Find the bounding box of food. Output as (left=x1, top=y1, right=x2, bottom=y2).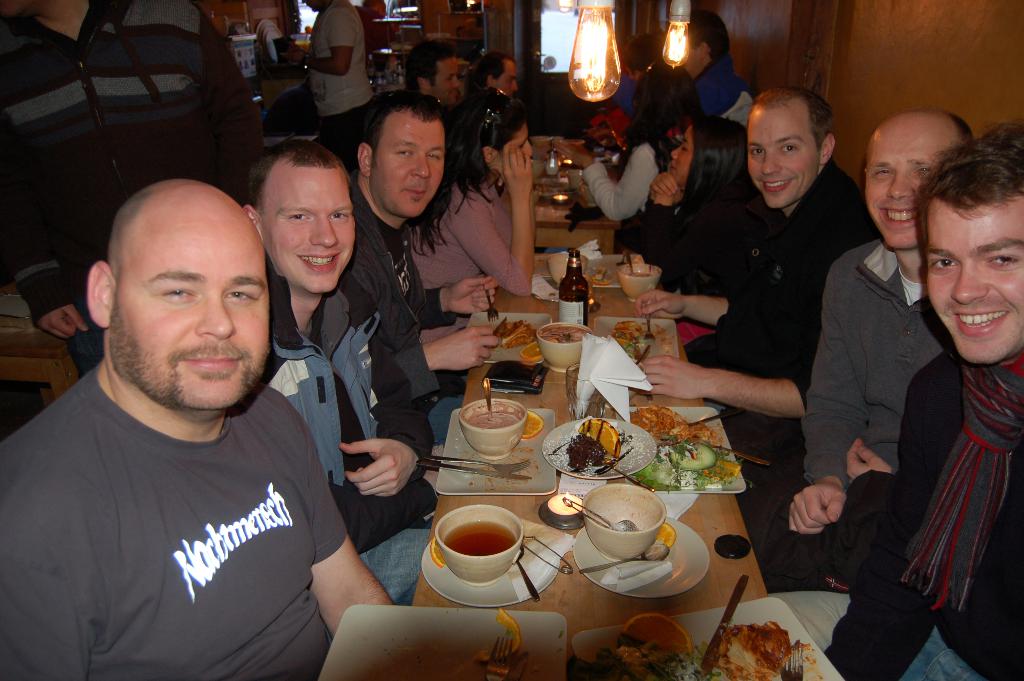
(left=495, top=317, right=536, bottom=352).
